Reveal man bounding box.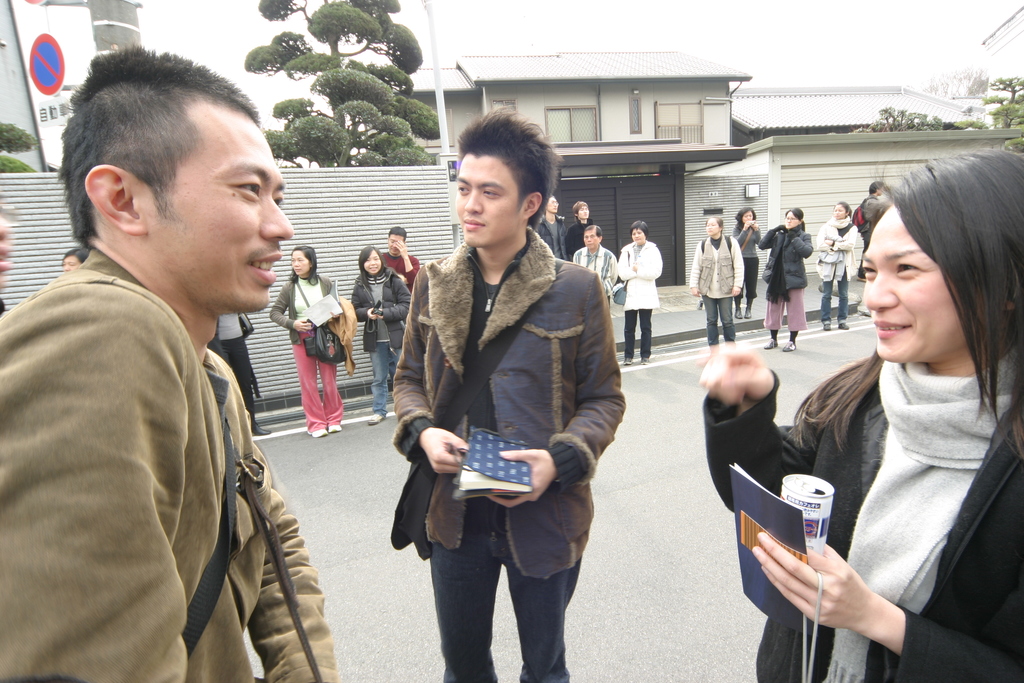
Revealed: [387, 104, 631, 682].
